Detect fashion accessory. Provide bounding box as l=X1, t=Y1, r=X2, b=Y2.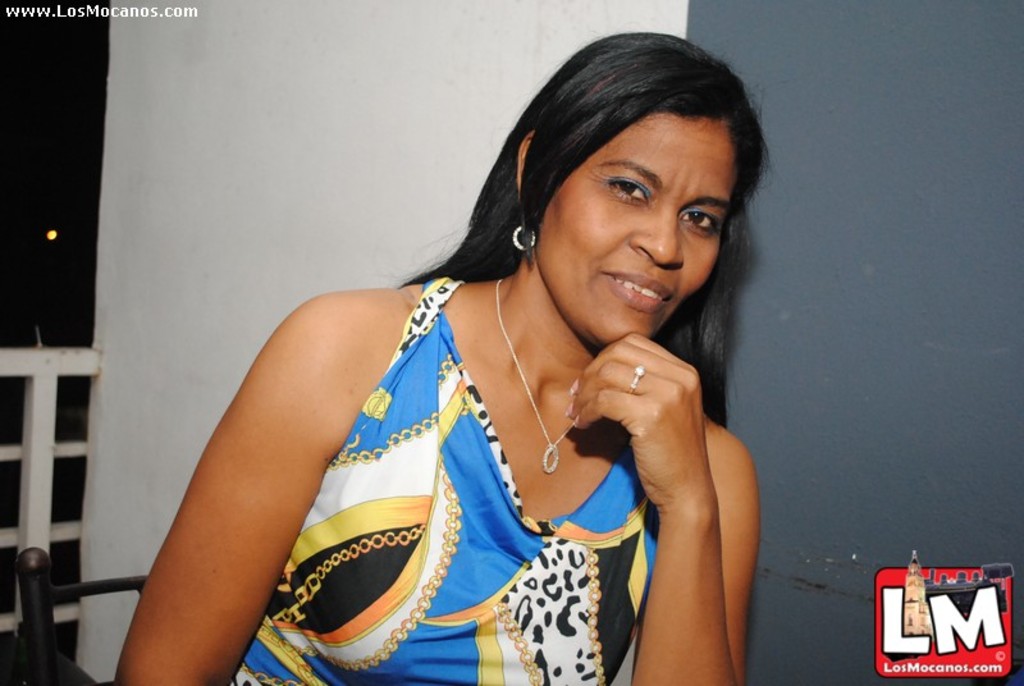
l=494, t=280, r=575, b=475.
